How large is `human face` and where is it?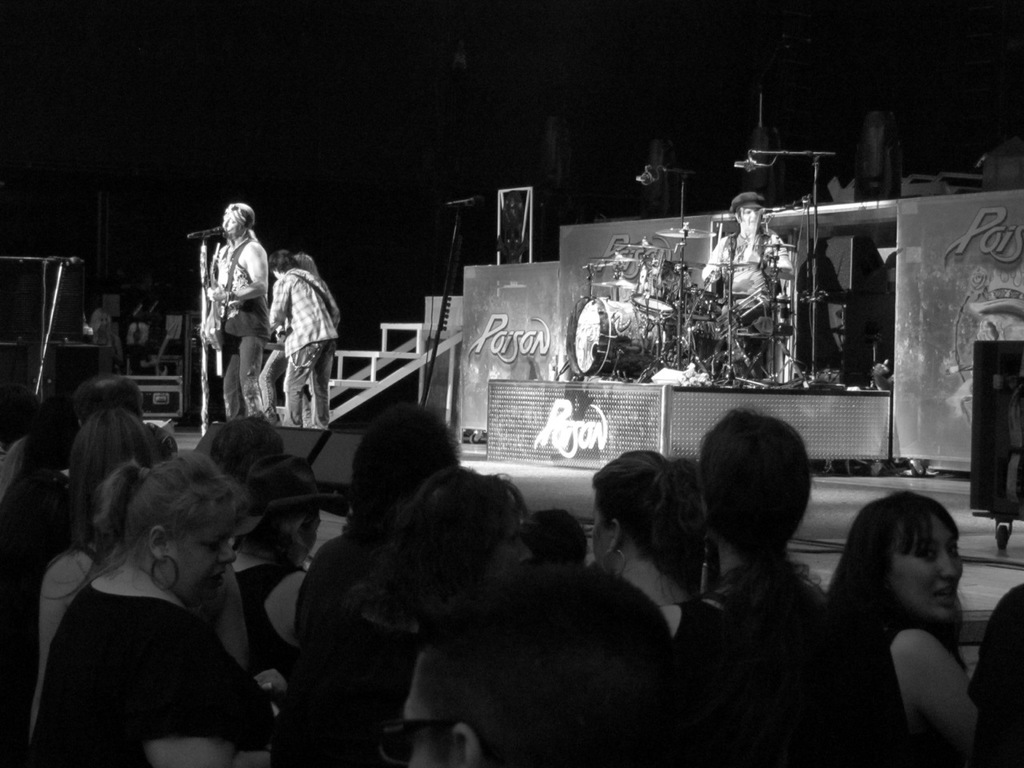
Bounding box: bbox=[888, 502, 960, 622].
